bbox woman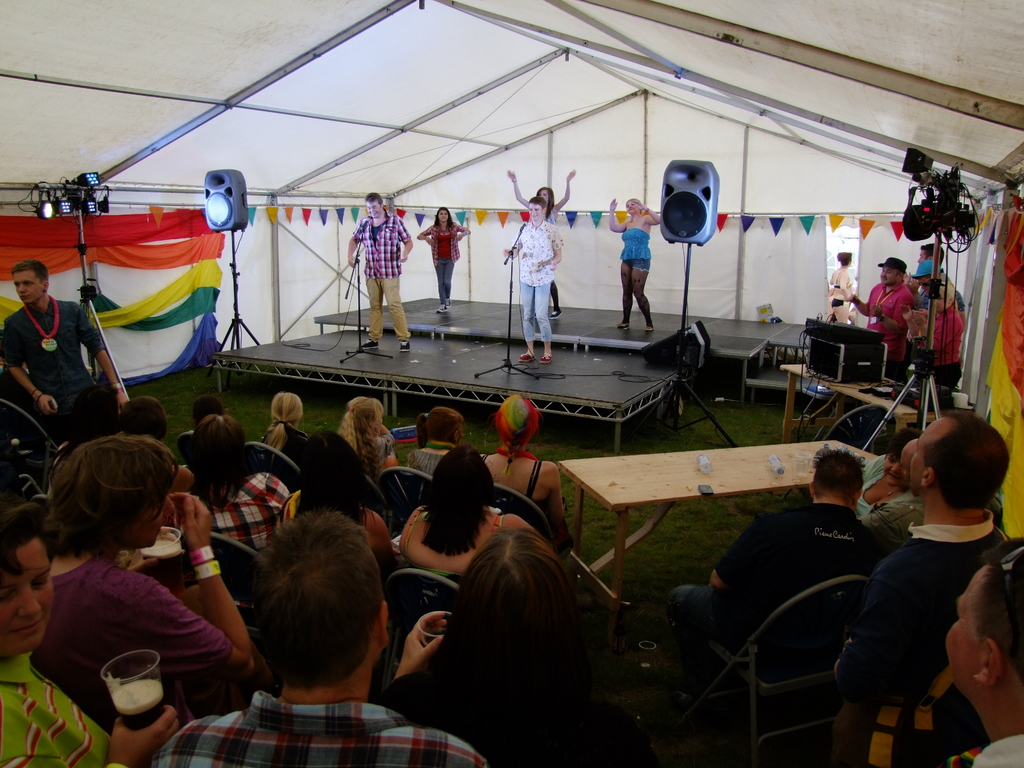
{"x1": 49, "y1": 384, "x2": 122, "y2": 499}
